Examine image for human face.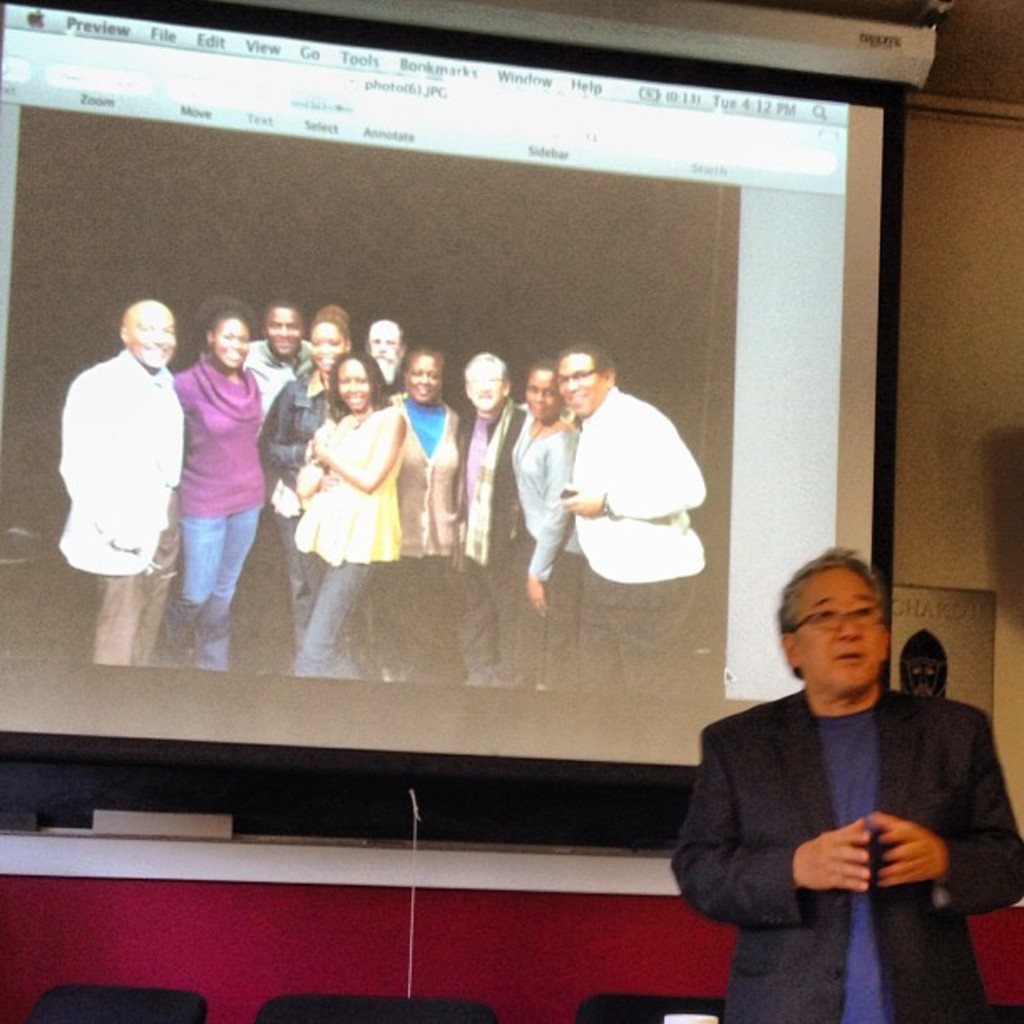
Examination result: <region>129, 303, 169, 366</region>.
